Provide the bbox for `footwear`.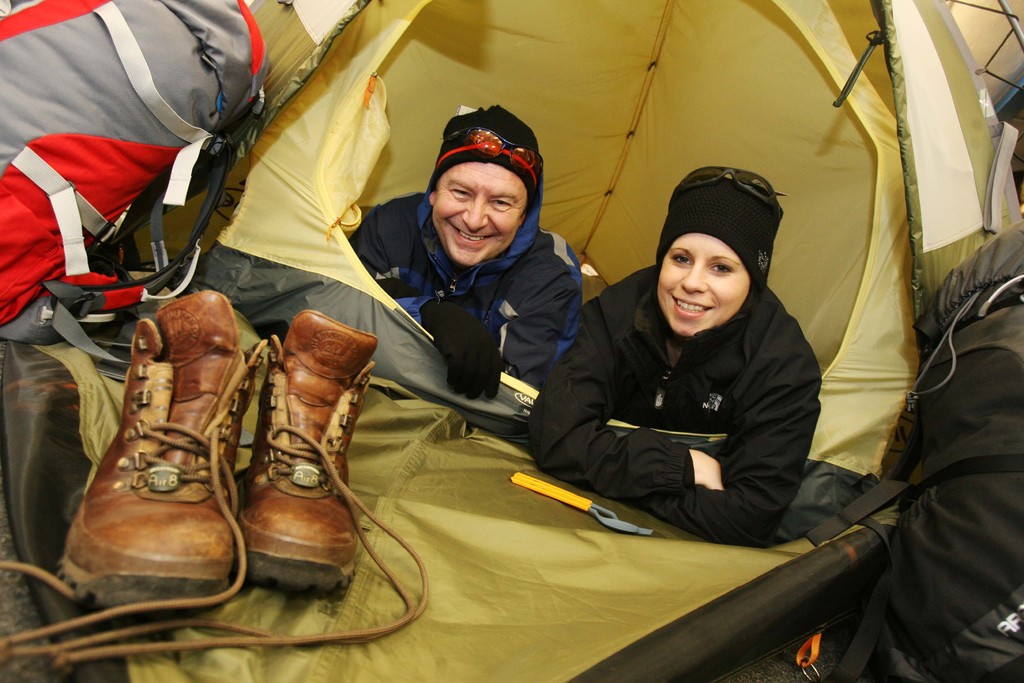
region(0, 304, 434, 670).
